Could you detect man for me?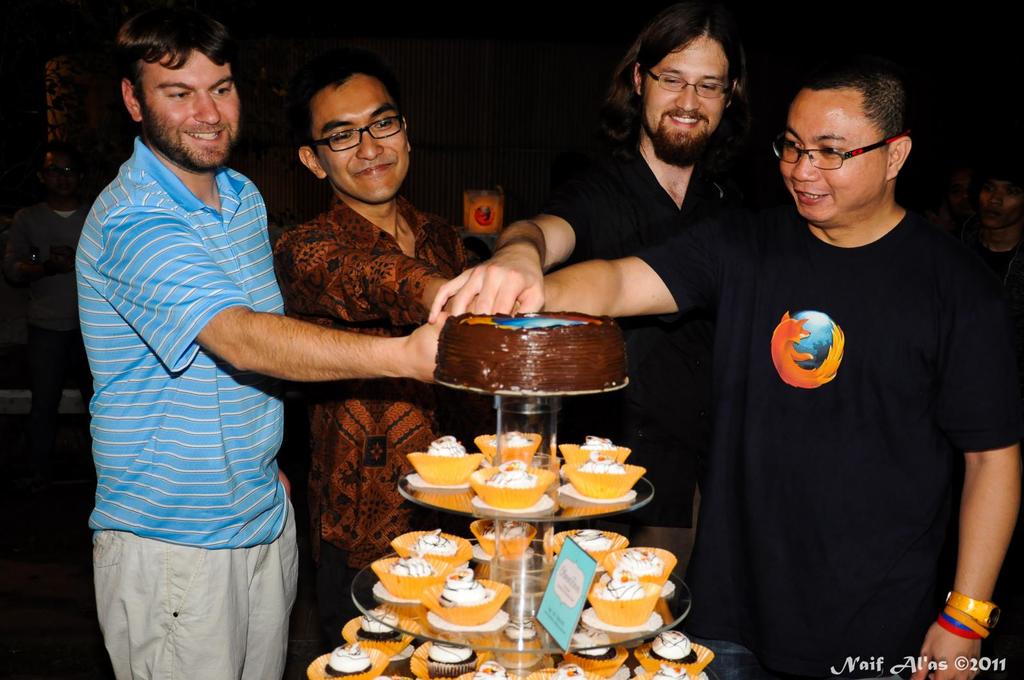
Detection result: x1=540, y1=71, x2=1023, y2=679.
